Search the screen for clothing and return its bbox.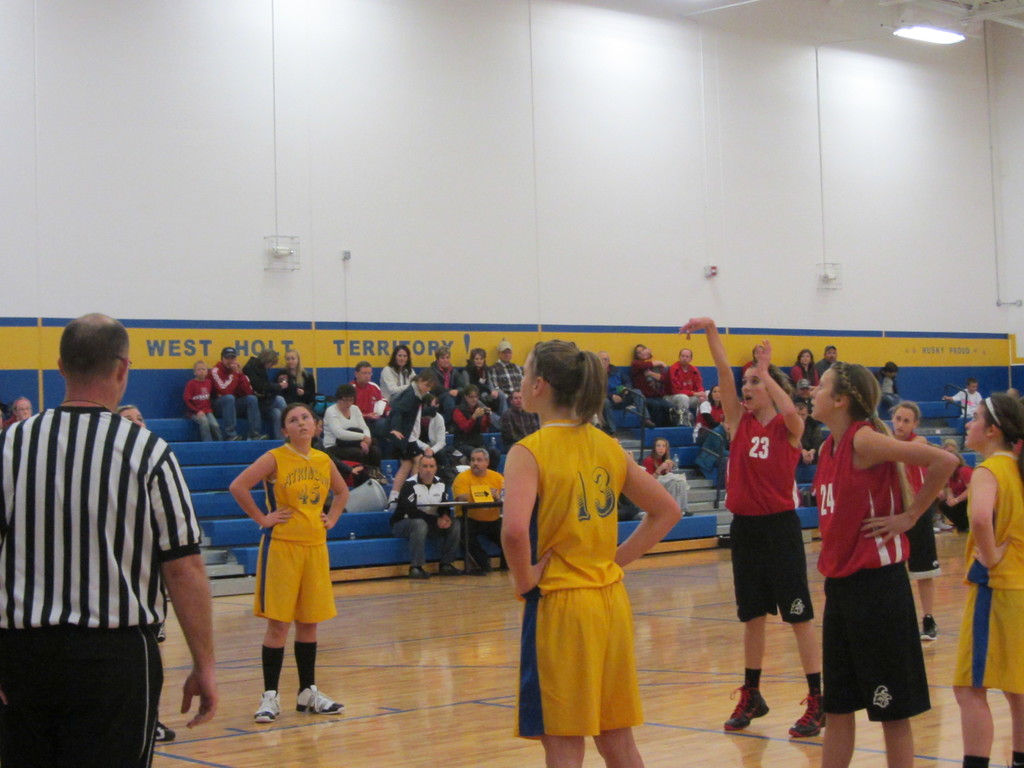
Found: 634, 355, 675, 410.
